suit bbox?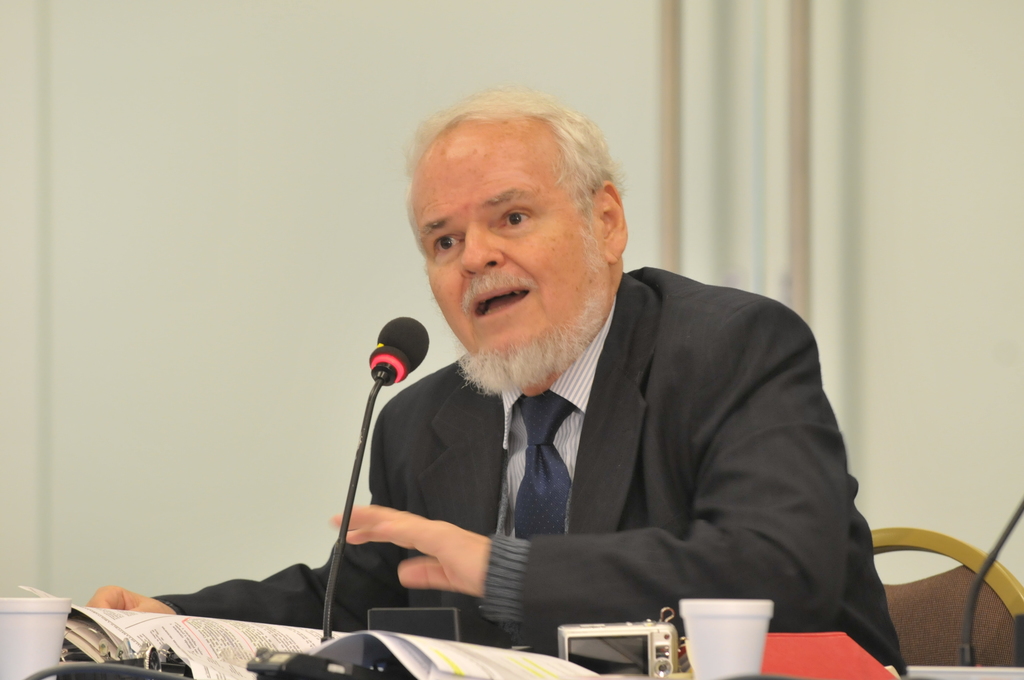
(x1=147, y1=273, x2=905, y2=669)
